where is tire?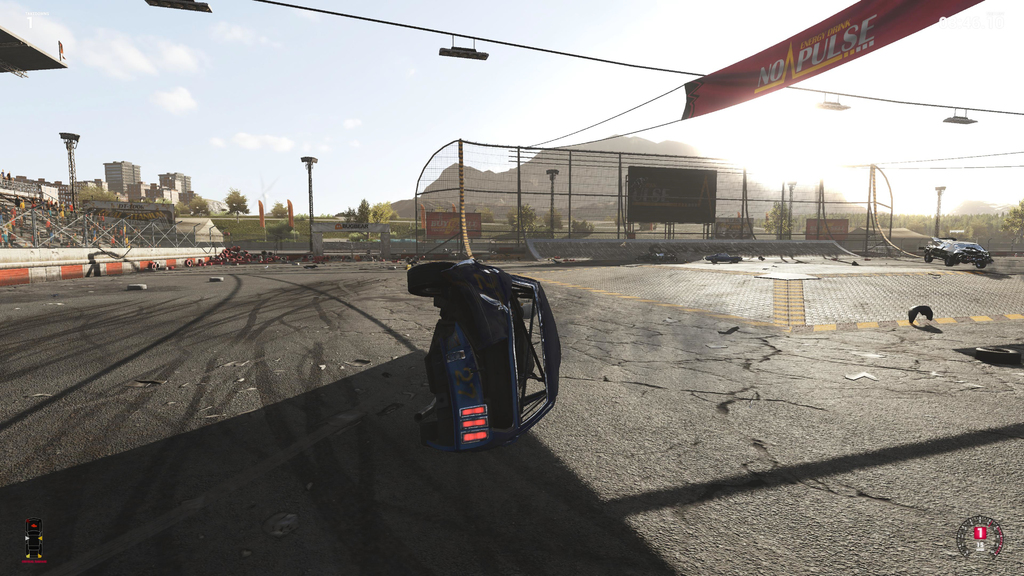
[left=974, top=258, right=984, bottom=269].
